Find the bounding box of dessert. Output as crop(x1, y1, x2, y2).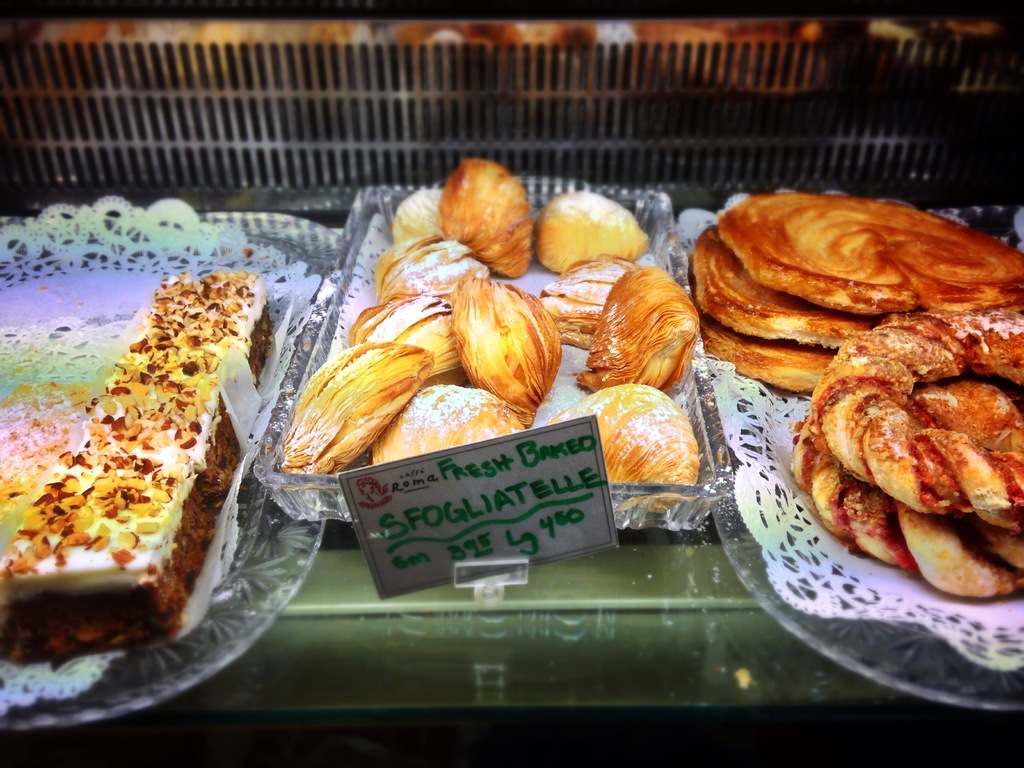
crop(574, 270, 691, 389).
